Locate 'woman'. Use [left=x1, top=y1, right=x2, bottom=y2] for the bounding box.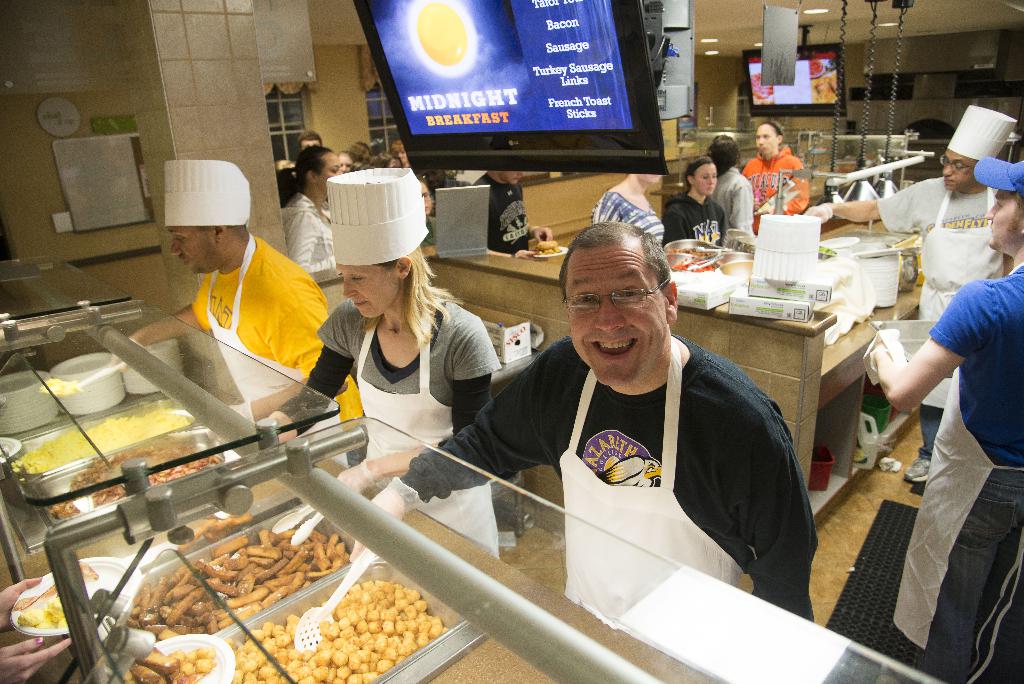
[left=742, top=121, right=813, bottom=230].
